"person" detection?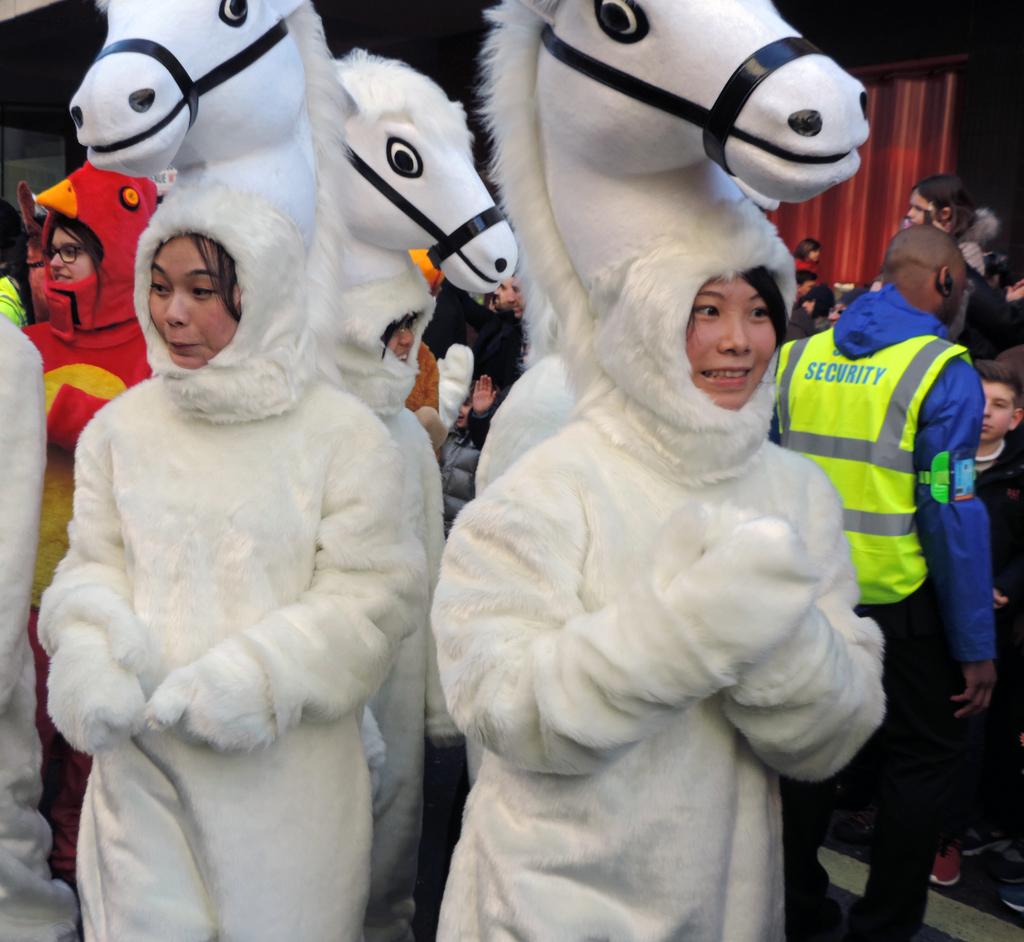
box=[380, 308, 417, 369]
